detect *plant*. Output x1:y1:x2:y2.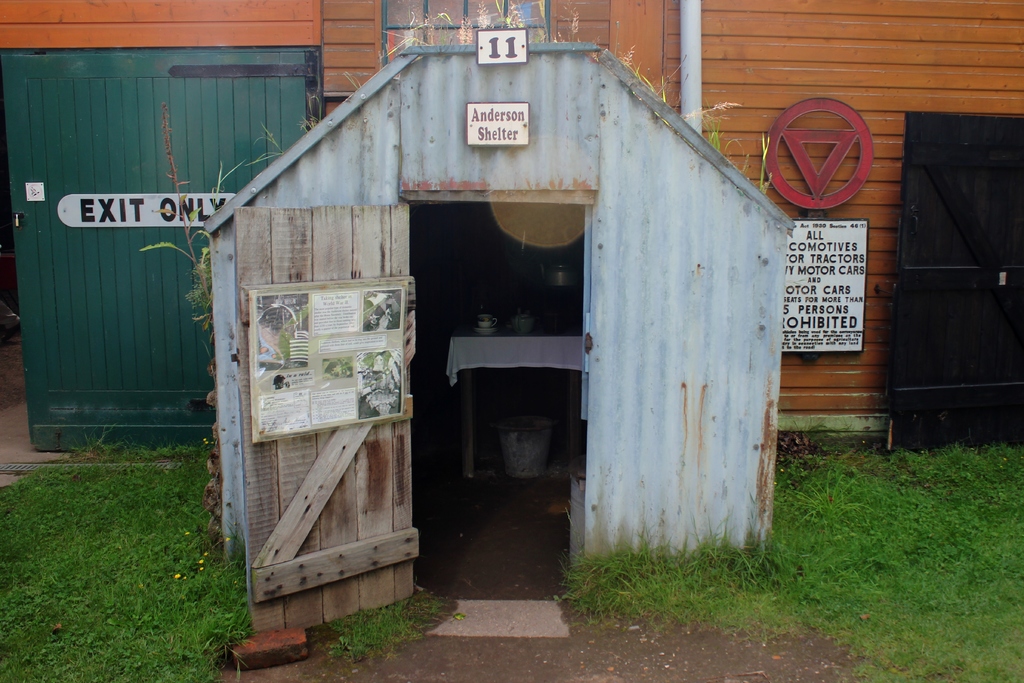
133:97:215:345.
